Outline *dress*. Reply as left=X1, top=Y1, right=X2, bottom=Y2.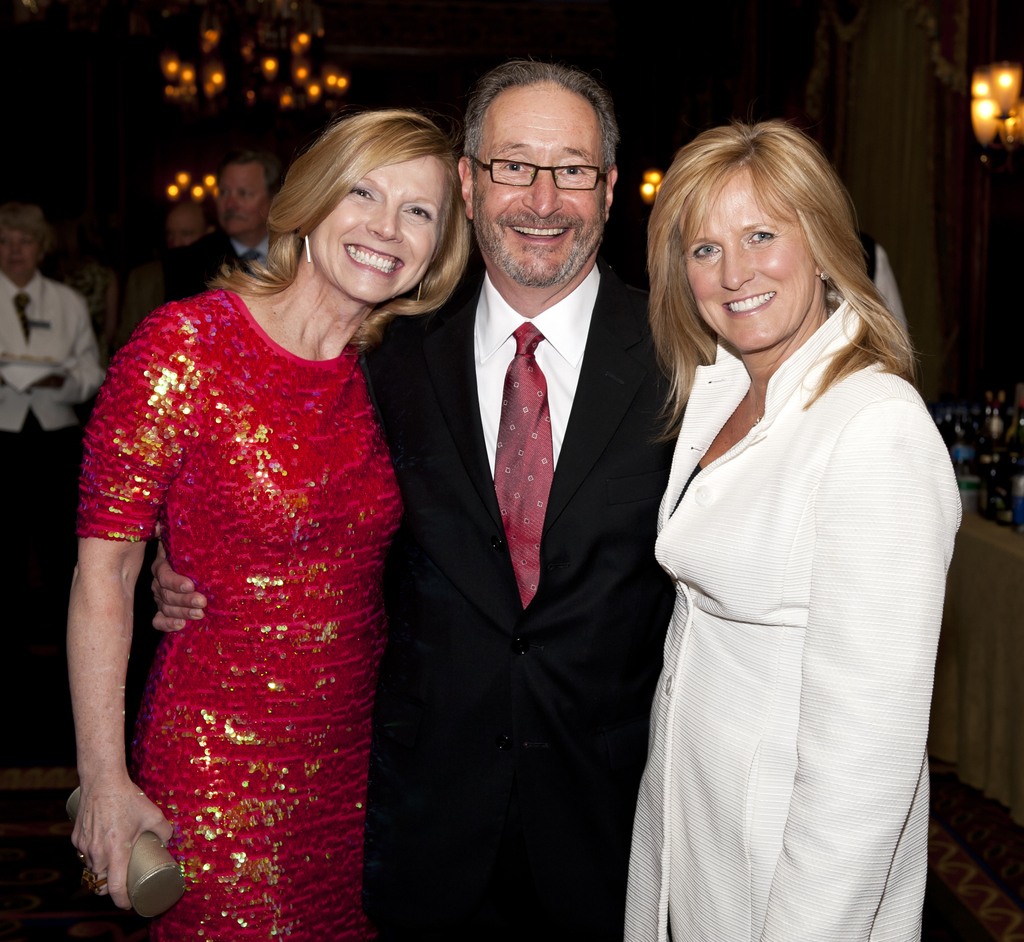
left=648, top=290, right=960, bottom=941.
